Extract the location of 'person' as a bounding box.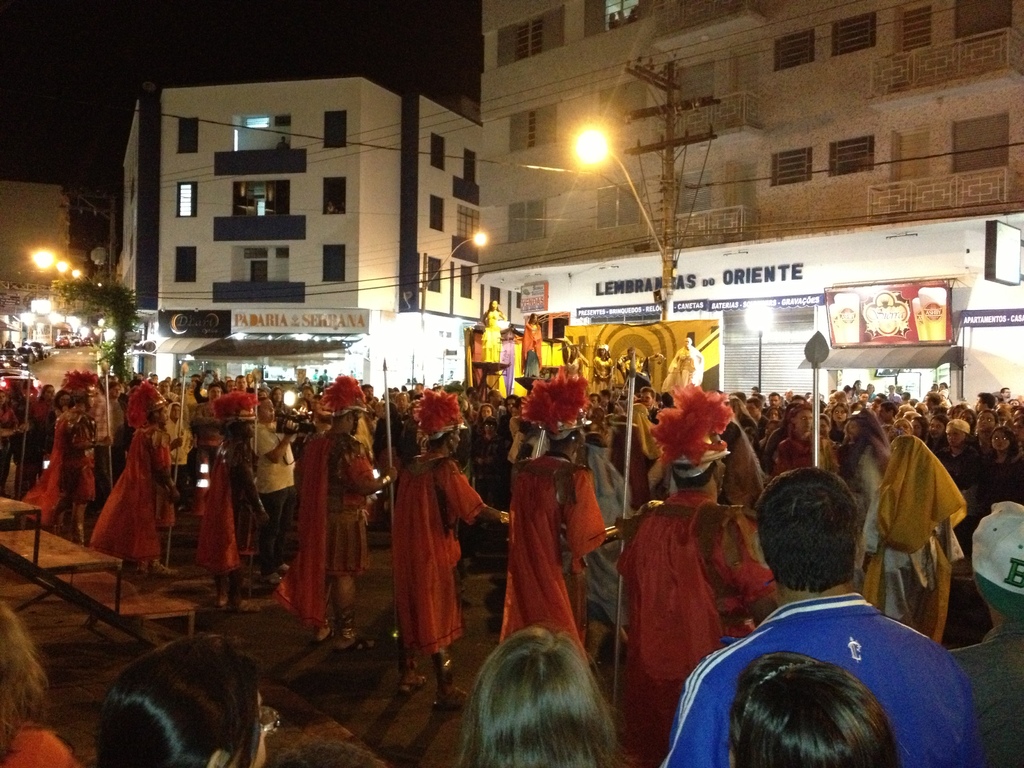
(977, 410, 999, 447).
